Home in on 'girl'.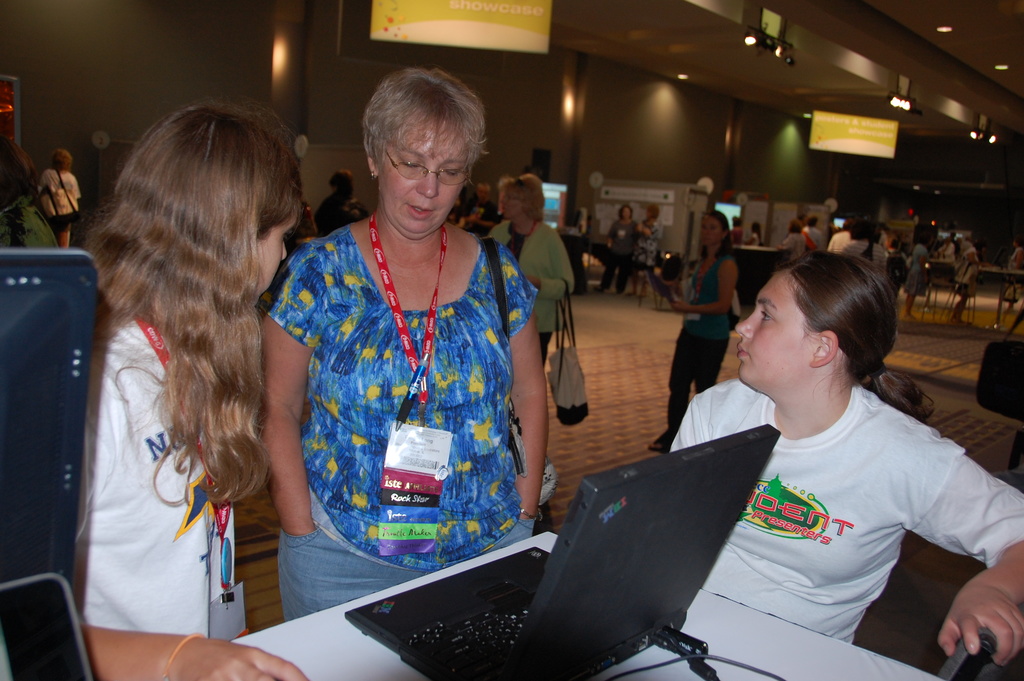
Homed in at (x1=77, y1=98, x2=311, y2=680).
